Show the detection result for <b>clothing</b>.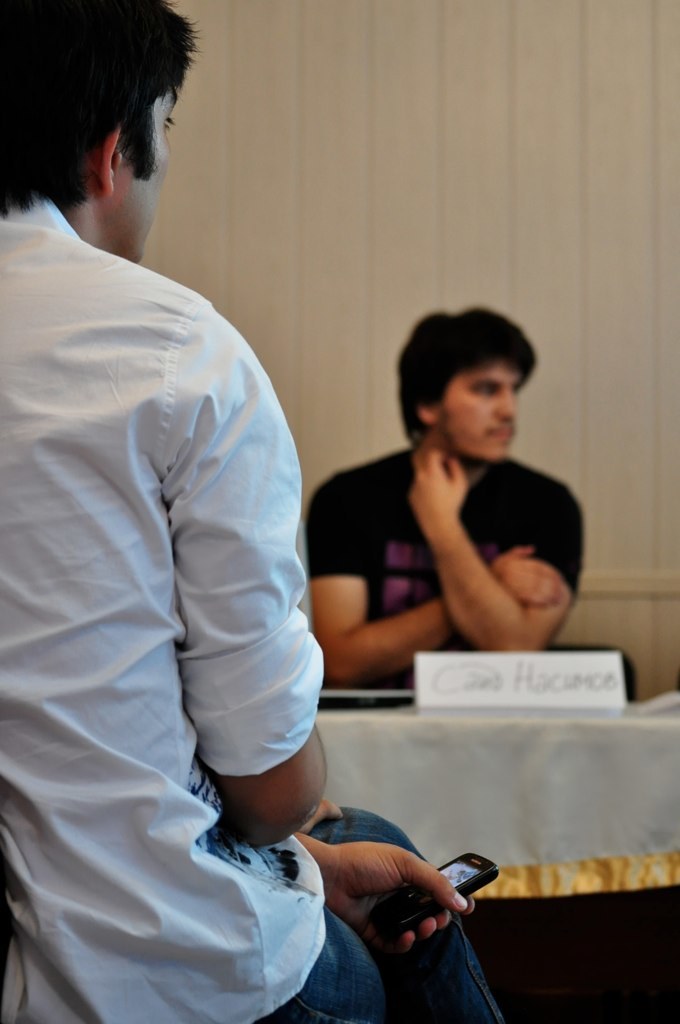
l=289, t=806, r=511, b=1021.
